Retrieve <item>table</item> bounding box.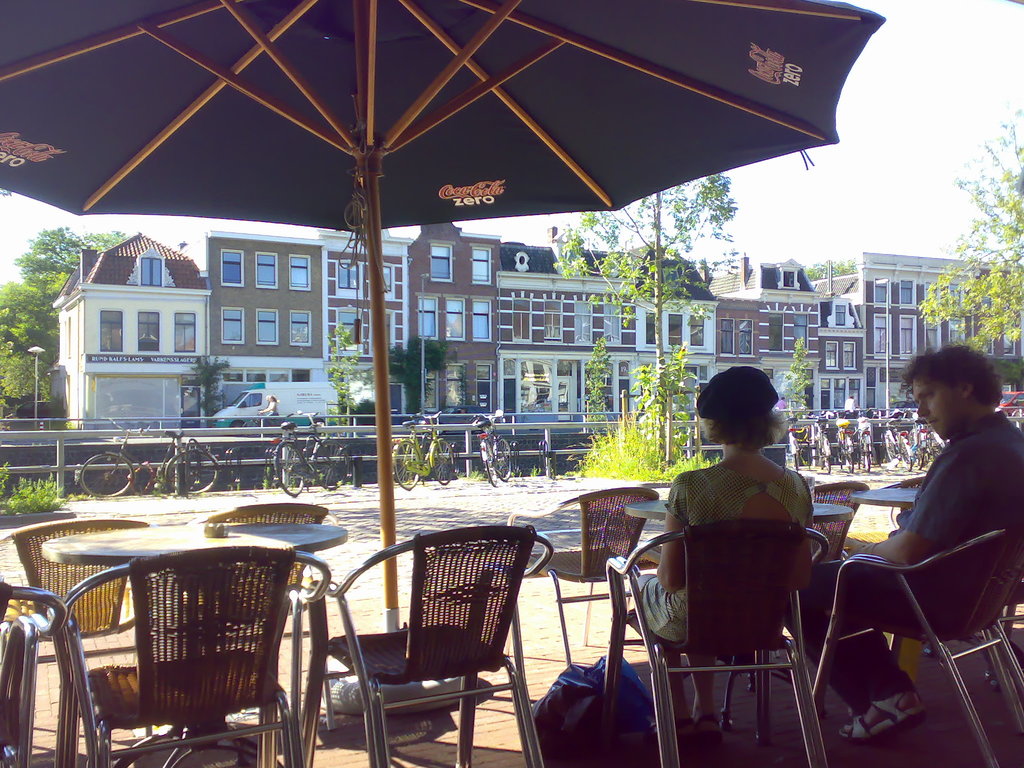
Bounding box: crop(20, 518, 333, 748).
